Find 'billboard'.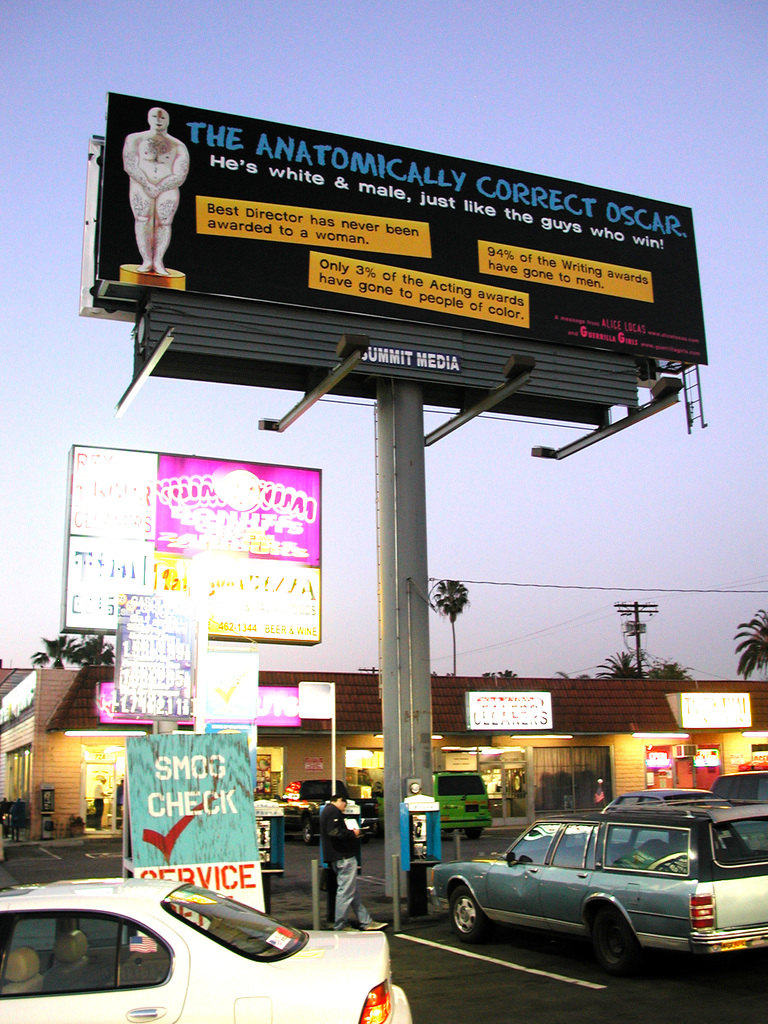
select_region(70, 449, 317, 647).
